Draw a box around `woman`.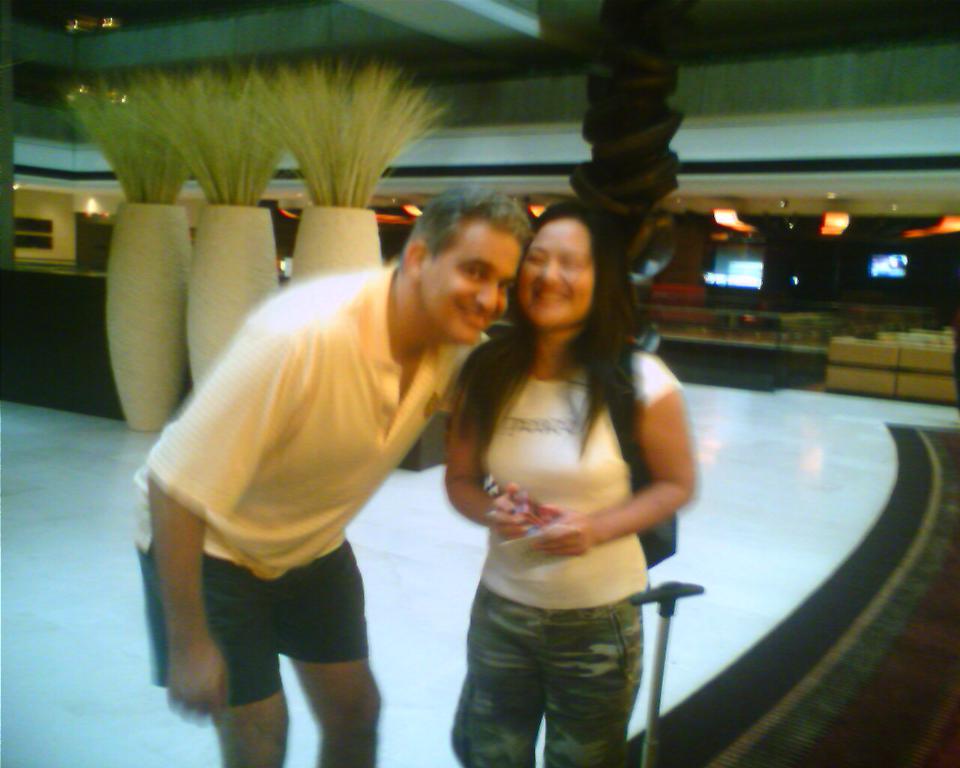
l=452, t=198, r=696, b=767.
